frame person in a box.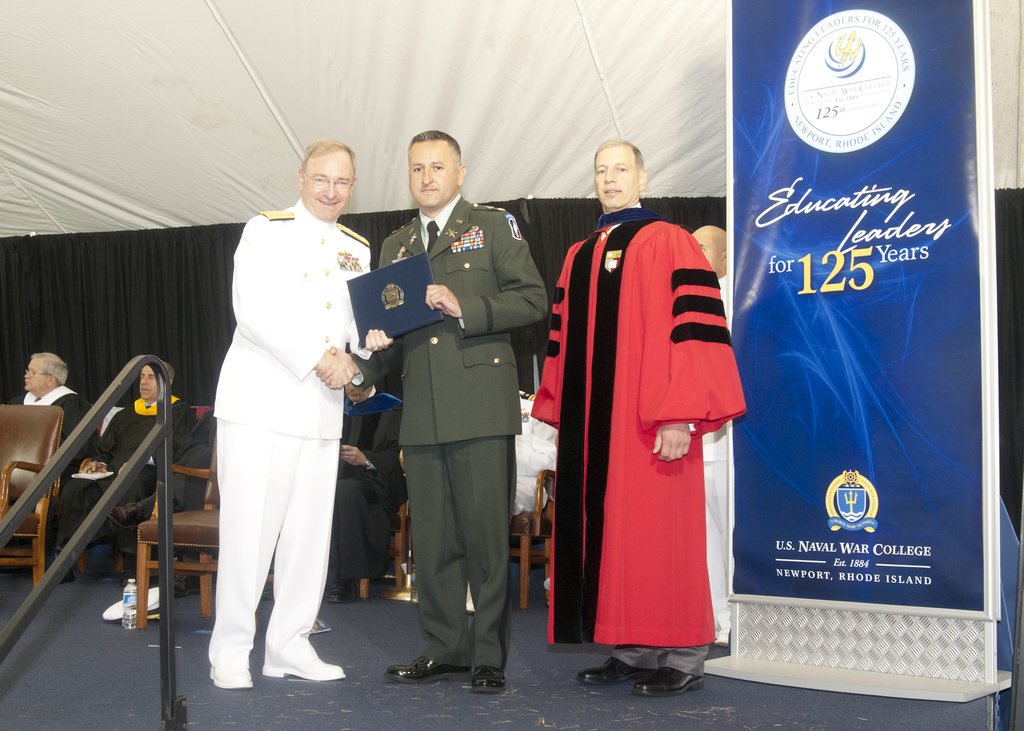
select_region(545, 130, 748, 701).
